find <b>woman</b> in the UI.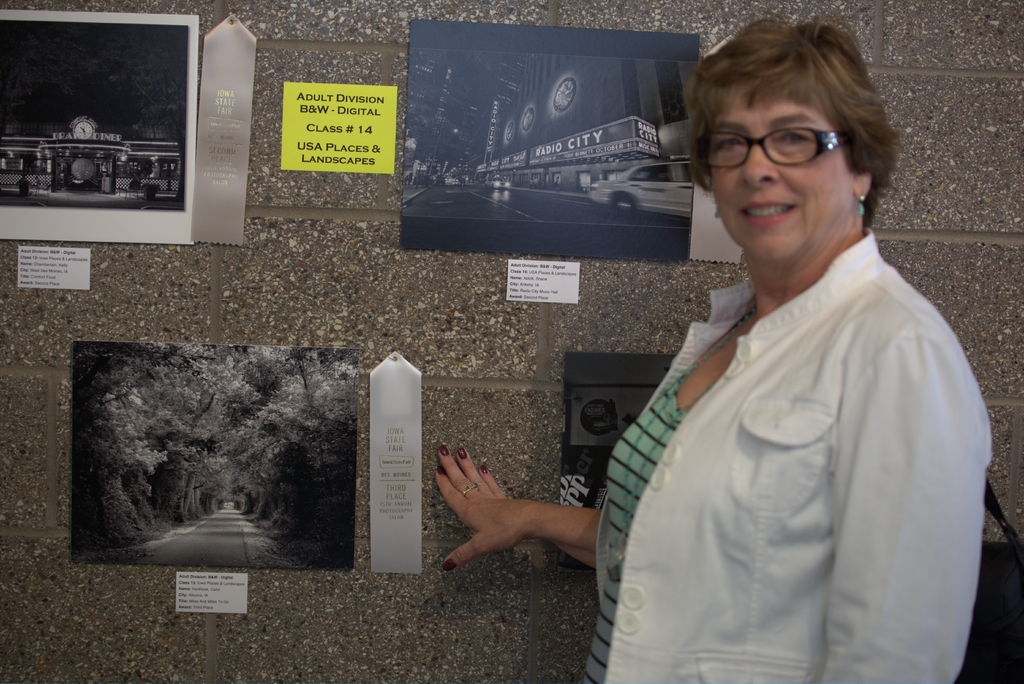
UI element at [555, 50, 985, 673].
